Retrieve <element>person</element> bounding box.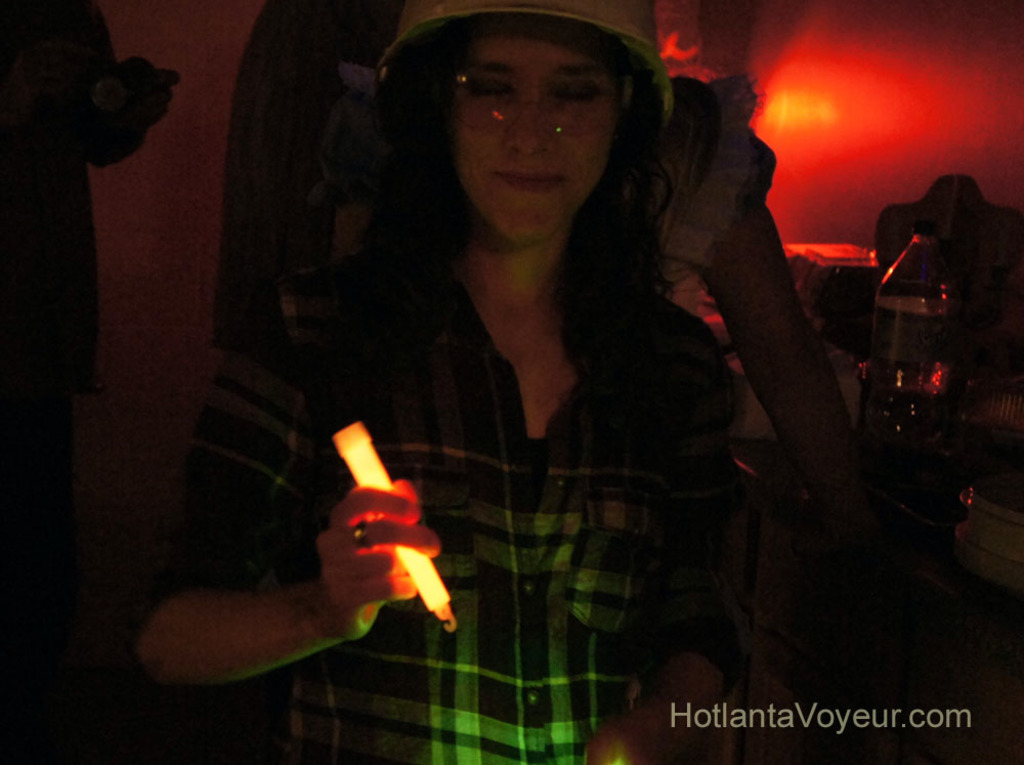
Bounding box: (x1=322, y1=0, x2=736, y2=737).
